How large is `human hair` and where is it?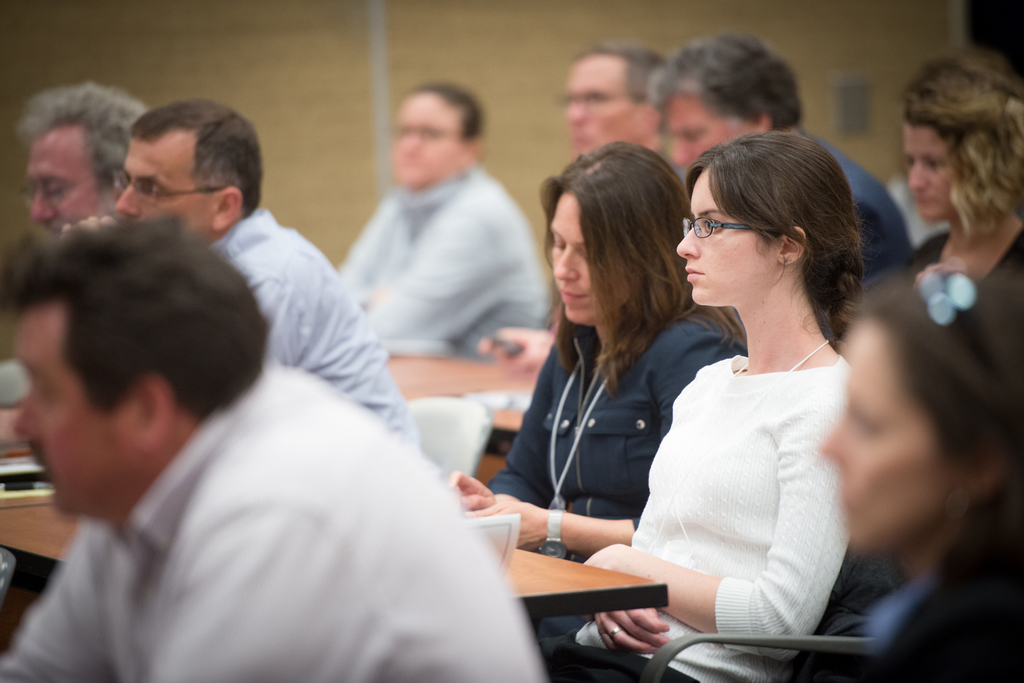
Bounding box: 676,138,884,350.
